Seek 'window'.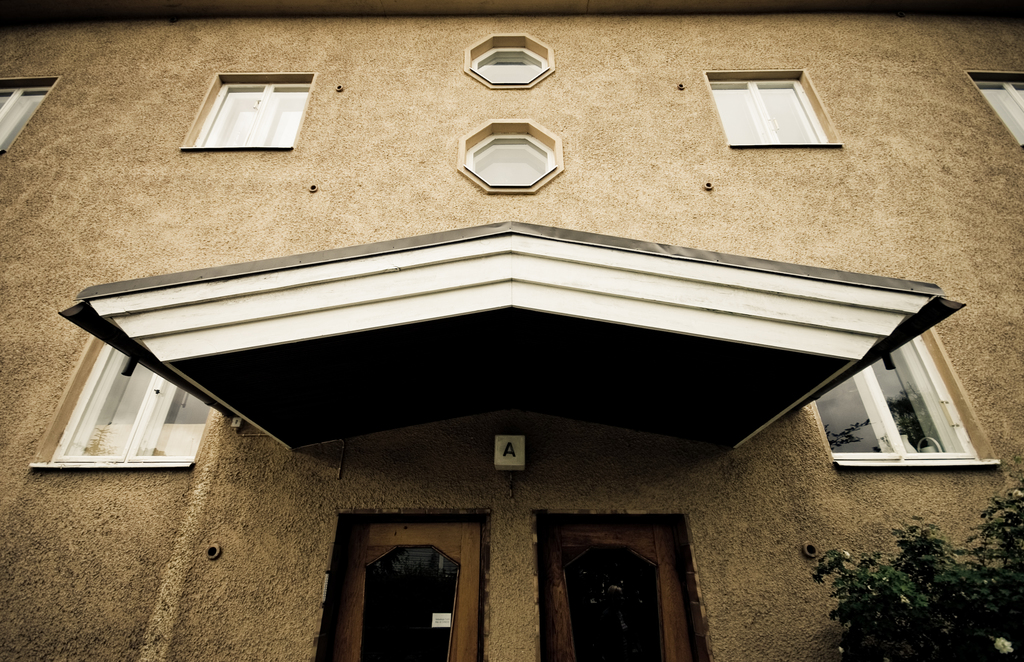
317/520/707/661.
